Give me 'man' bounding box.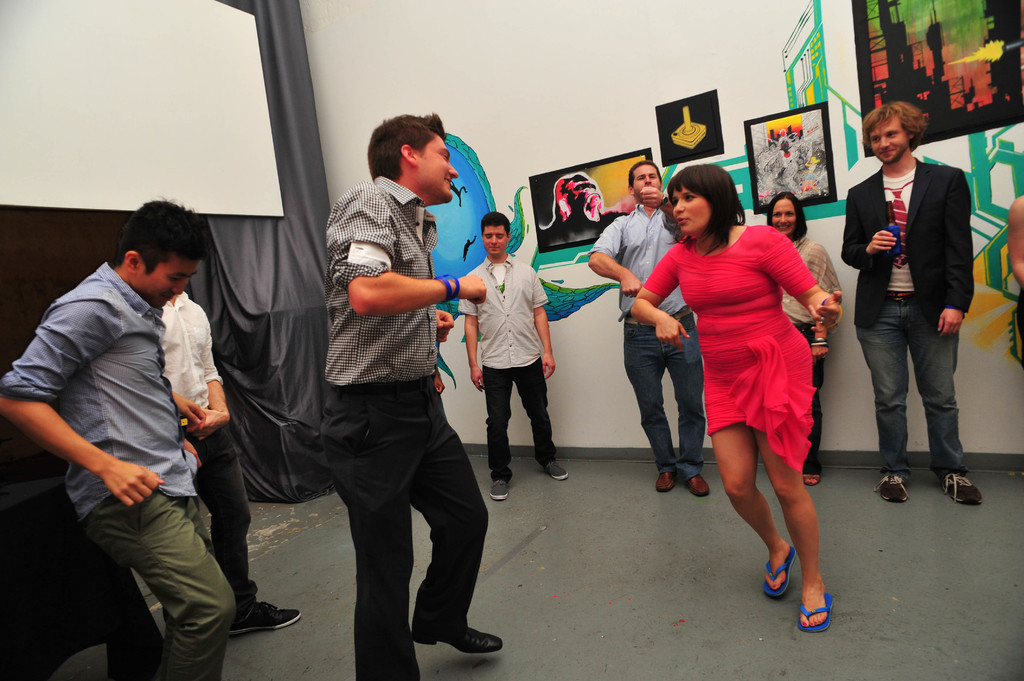
BBox(29, 179, 252, 664).
